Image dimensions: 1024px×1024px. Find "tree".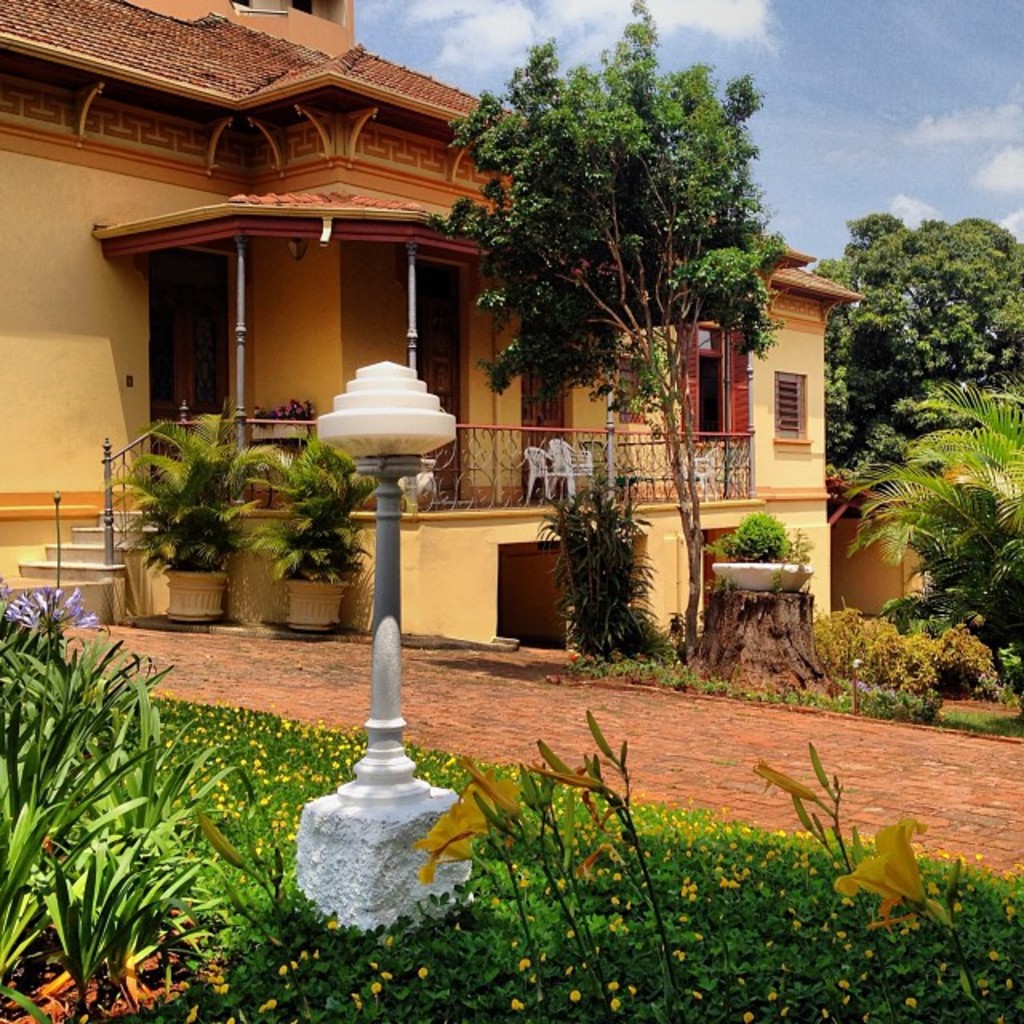
select_region(462, 27, 848, 597).
